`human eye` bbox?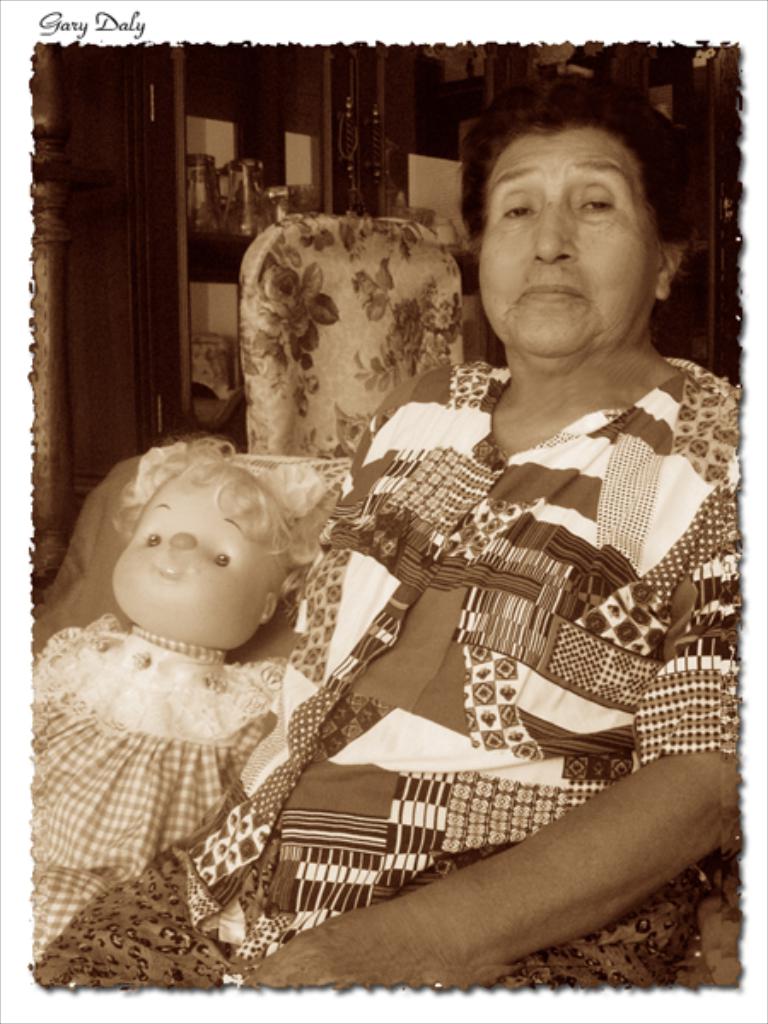
bbox=(207, 546, 234, 570)
